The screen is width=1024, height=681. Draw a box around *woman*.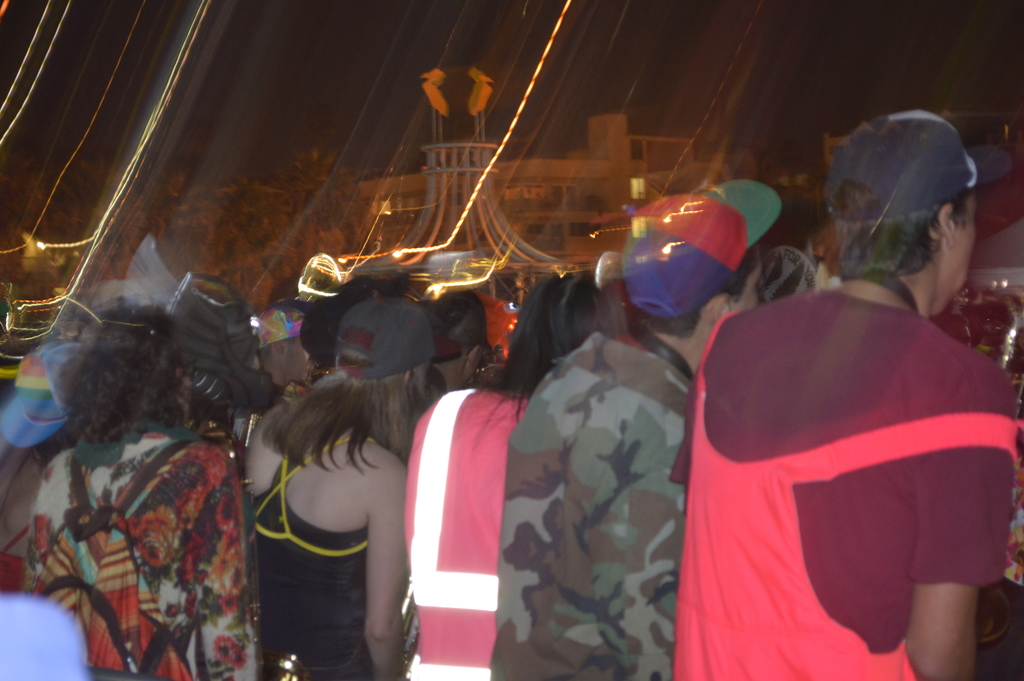
detection(227, 337, 440, 670).
